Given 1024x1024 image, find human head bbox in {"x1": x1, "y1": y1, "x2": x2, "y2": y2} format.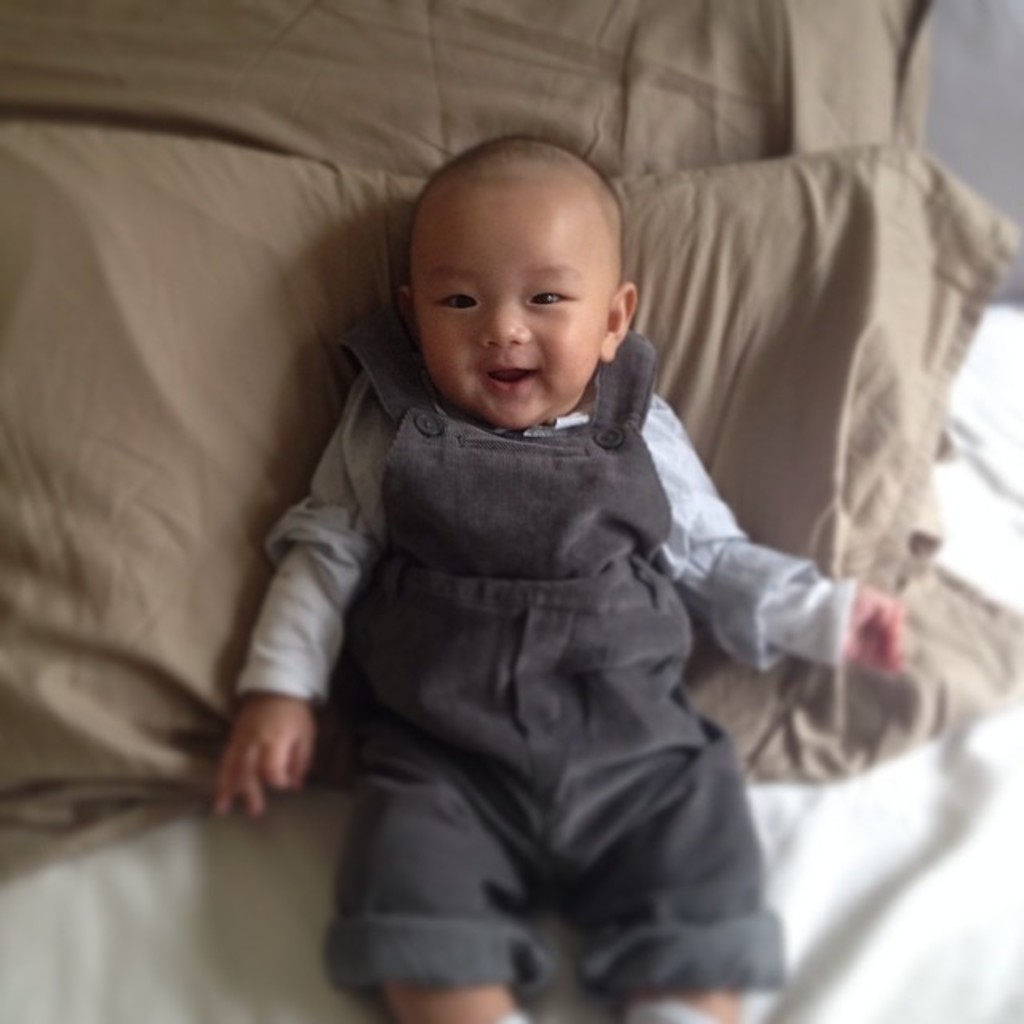
{"x1": 365, "y1": 131, "x2": 653, "y2": 410}.
